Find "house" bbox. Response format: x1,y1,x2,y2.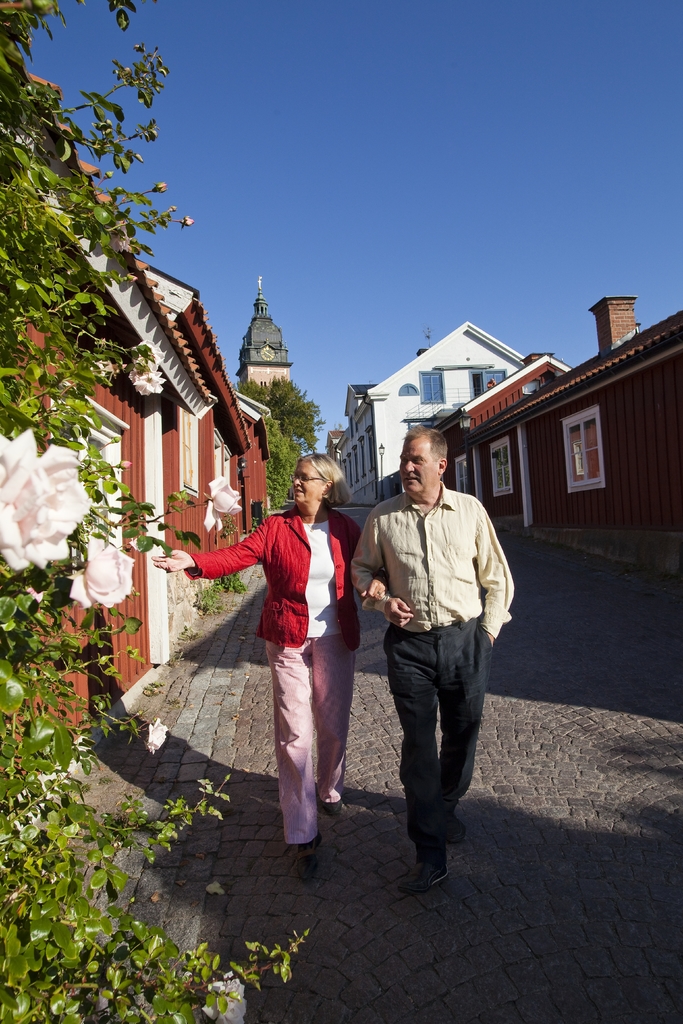
433,295,682,596.
